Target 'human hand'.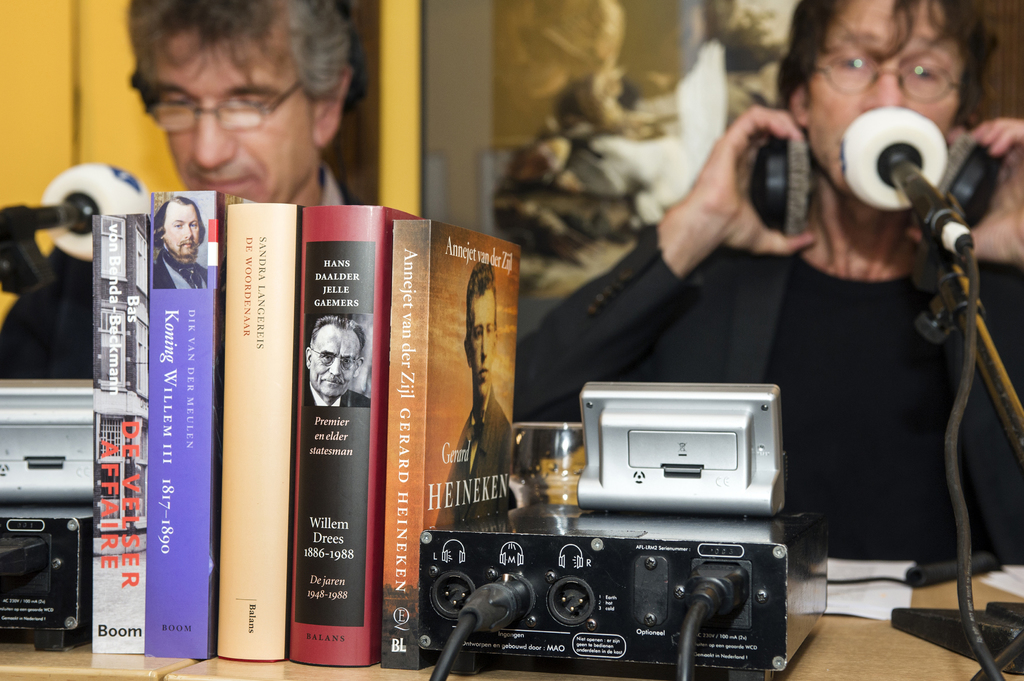
Target region: 650, 109, 834, 291.
